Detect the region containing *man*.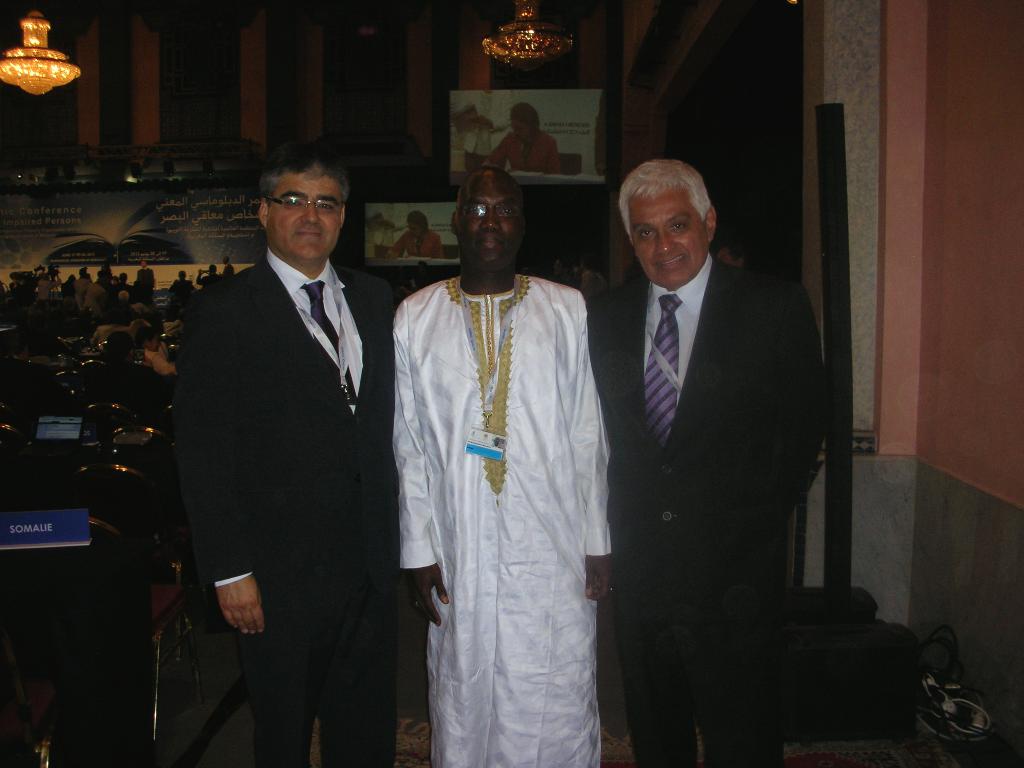
rect(392, 160, 619, 767).
